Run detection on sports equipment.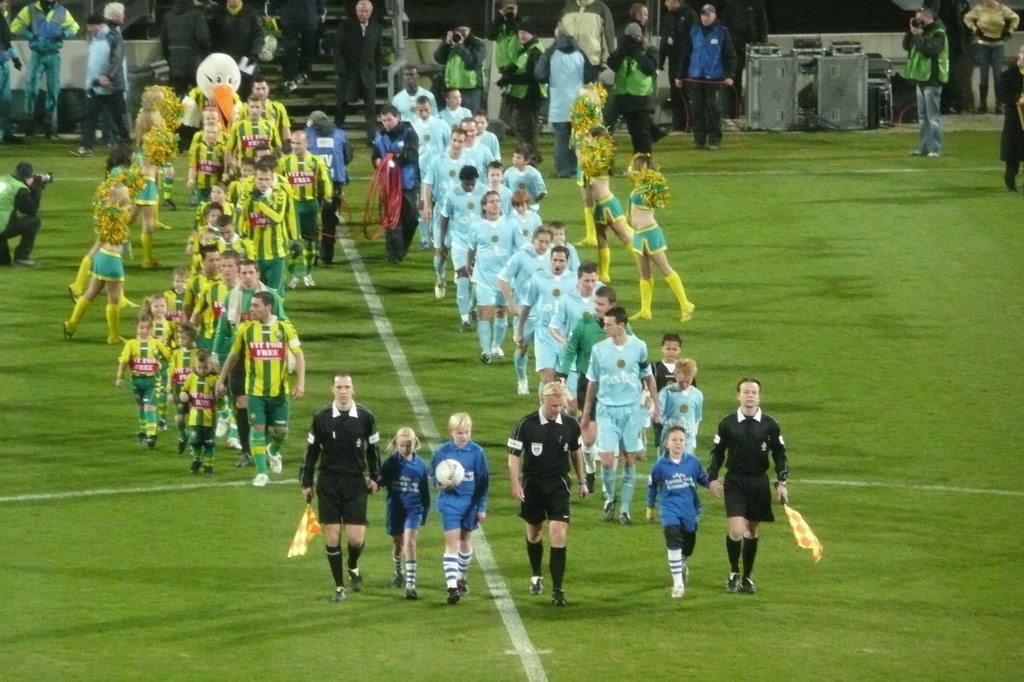
Result: <bbox>406, 587, 417, 599</bbox>.
